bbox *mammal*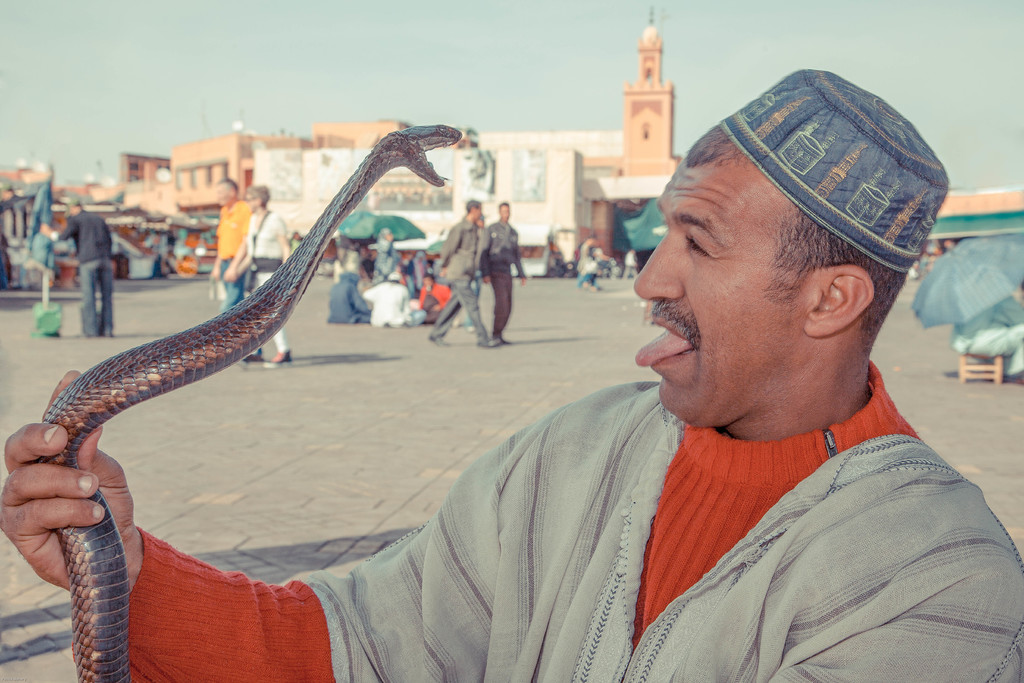
[238, 185, 301, 365]
